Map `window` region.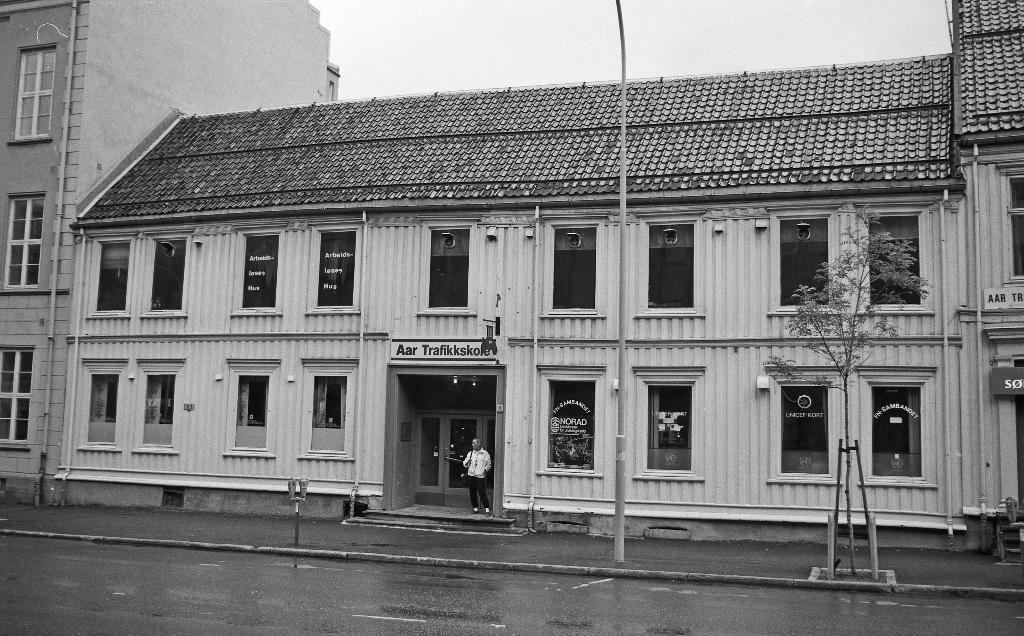
Mapped to {"x1": 428, "y1": 225, "x2": 475, "y2": 314}.
